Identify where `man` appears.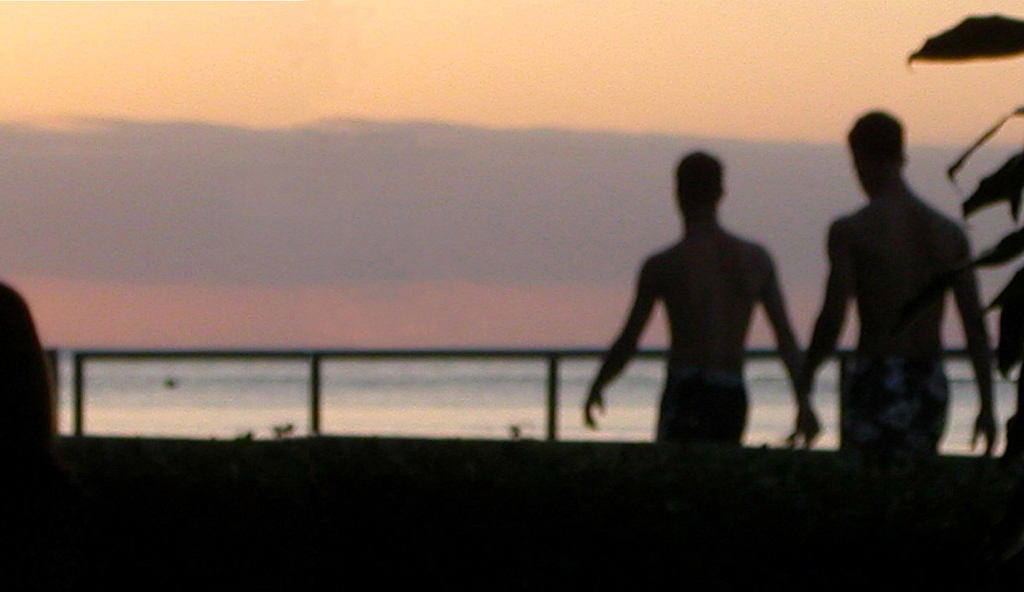
Appears at bbox(598, 147, 808, 450).
